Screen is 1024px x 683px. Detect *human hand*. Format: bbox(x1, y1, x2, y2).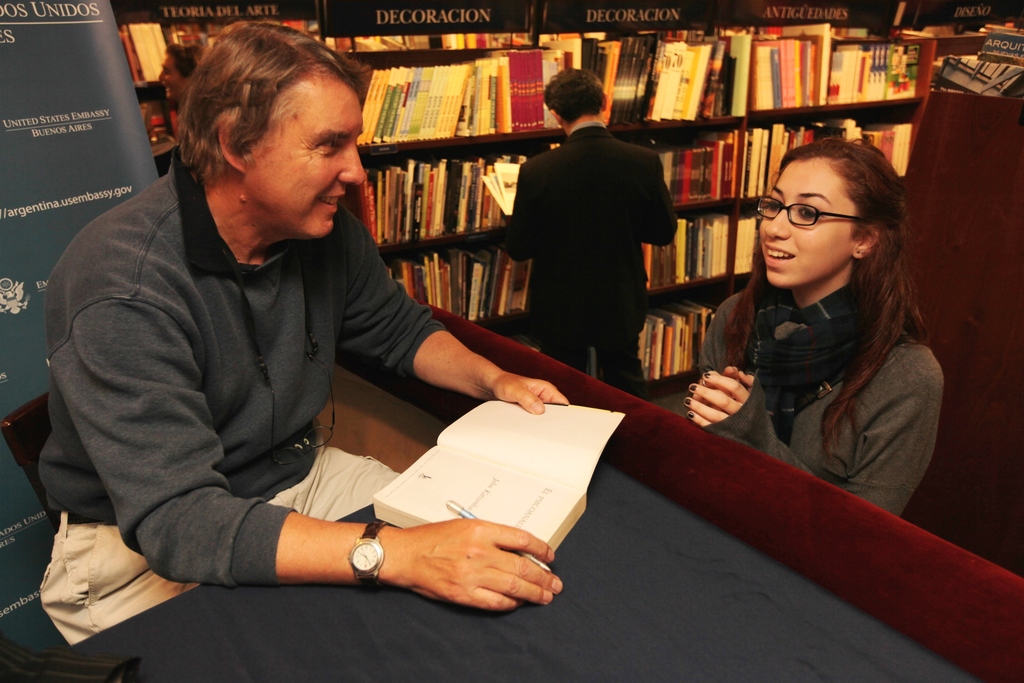
bbox(683, 369, 758, 434).
